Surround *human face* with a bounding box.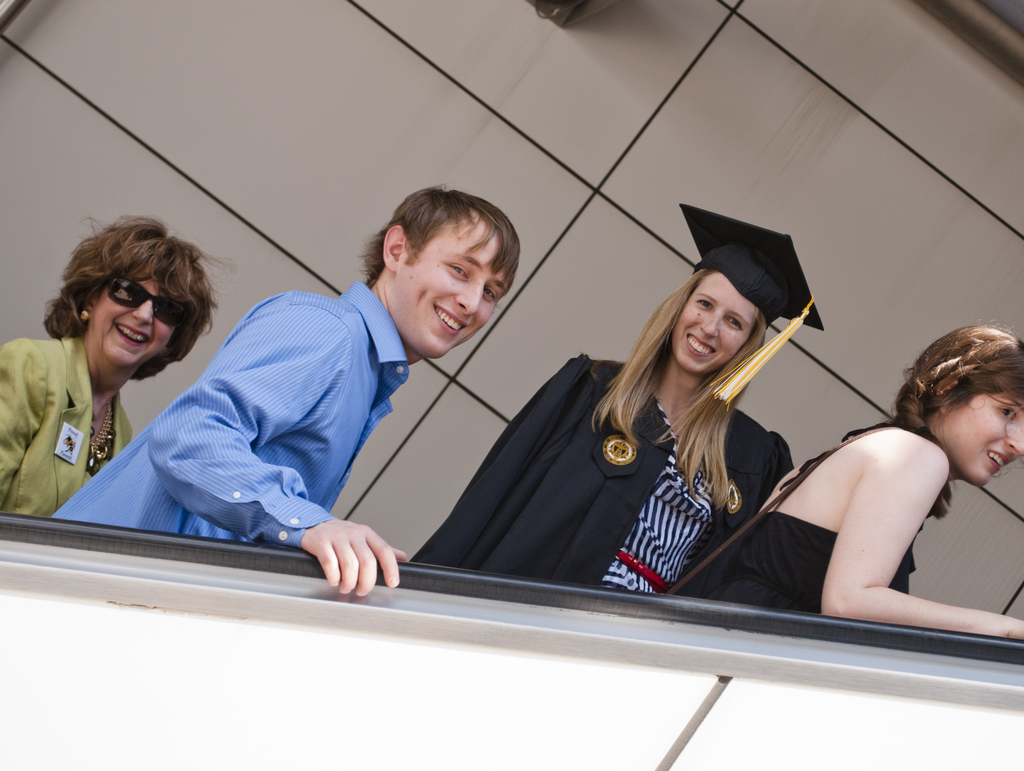
[947,390,1023,487].
